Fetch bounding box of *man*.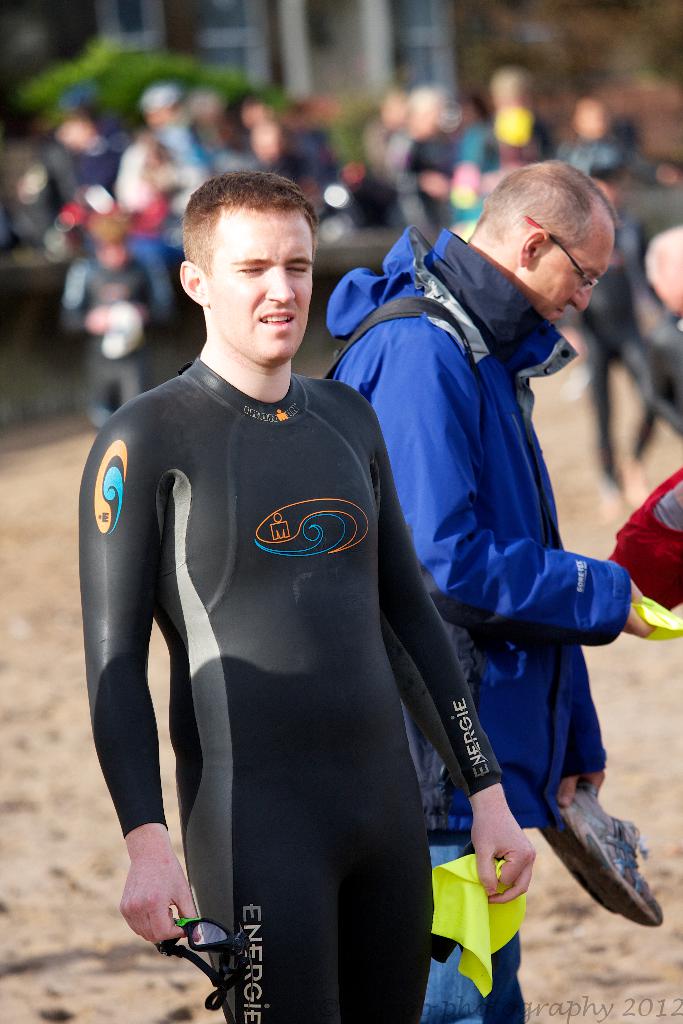
Bbox: [x1=324, y1=156, x2=652, y2=1023].
